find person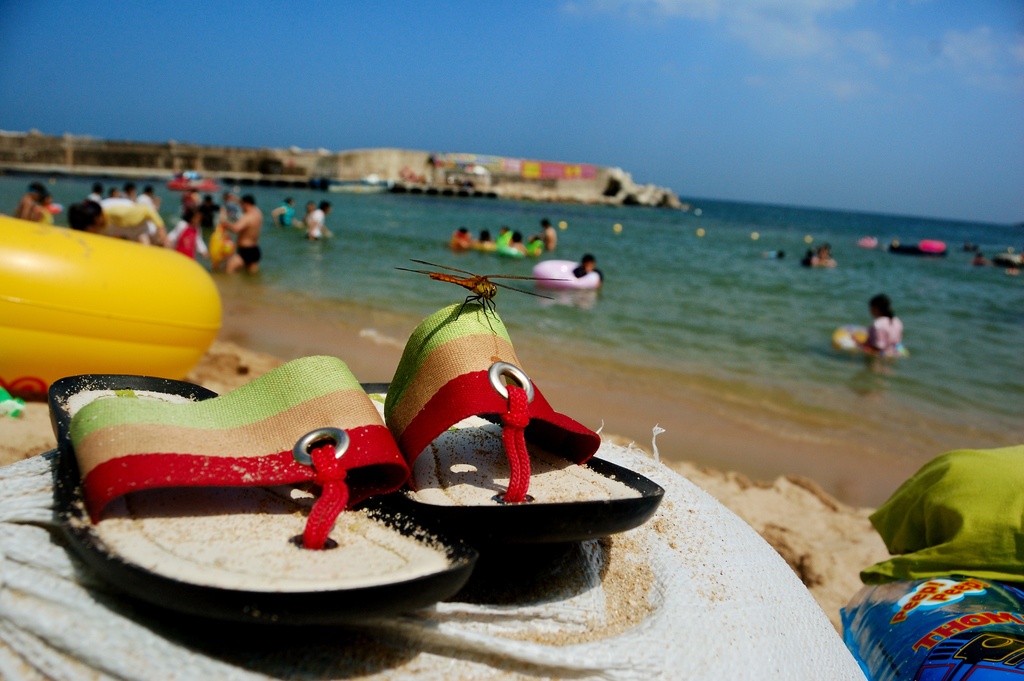
{"x1": 507, "y1": 226, "x2": 524, "y2": 249}
